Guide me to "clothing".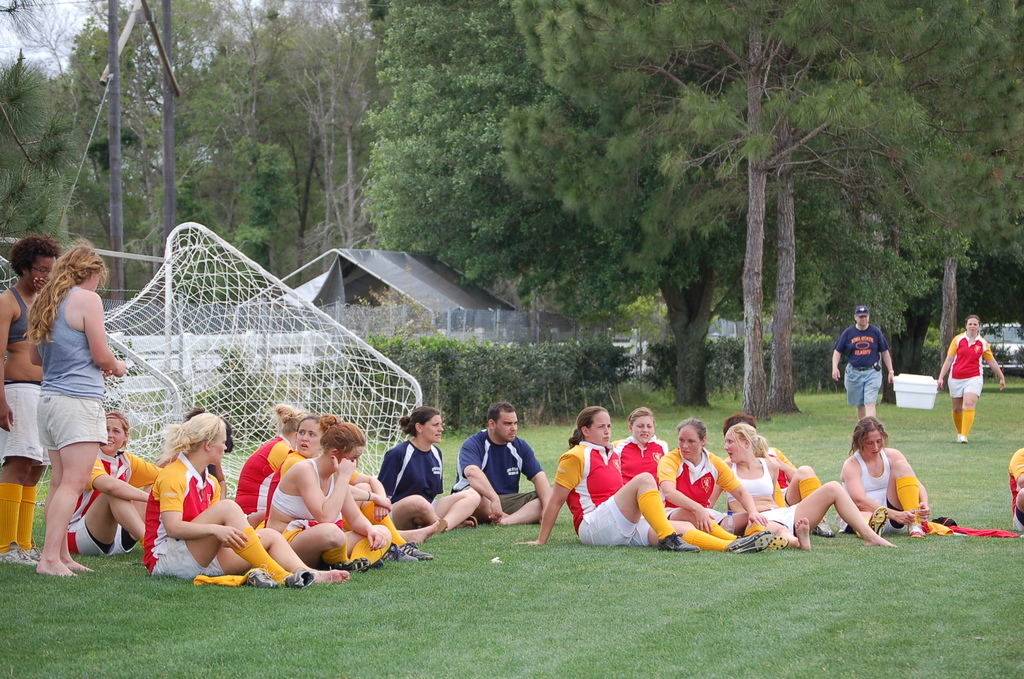
Guidance: <box>838,452,936,558</box>.
